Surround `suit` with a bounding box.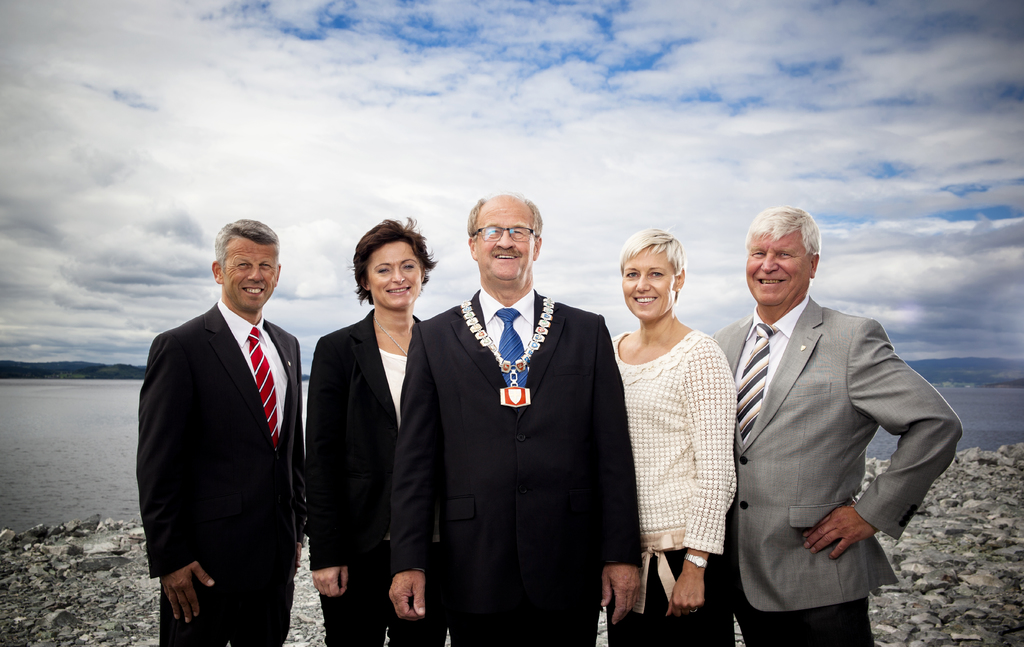
(296, 304, 447, 646).
